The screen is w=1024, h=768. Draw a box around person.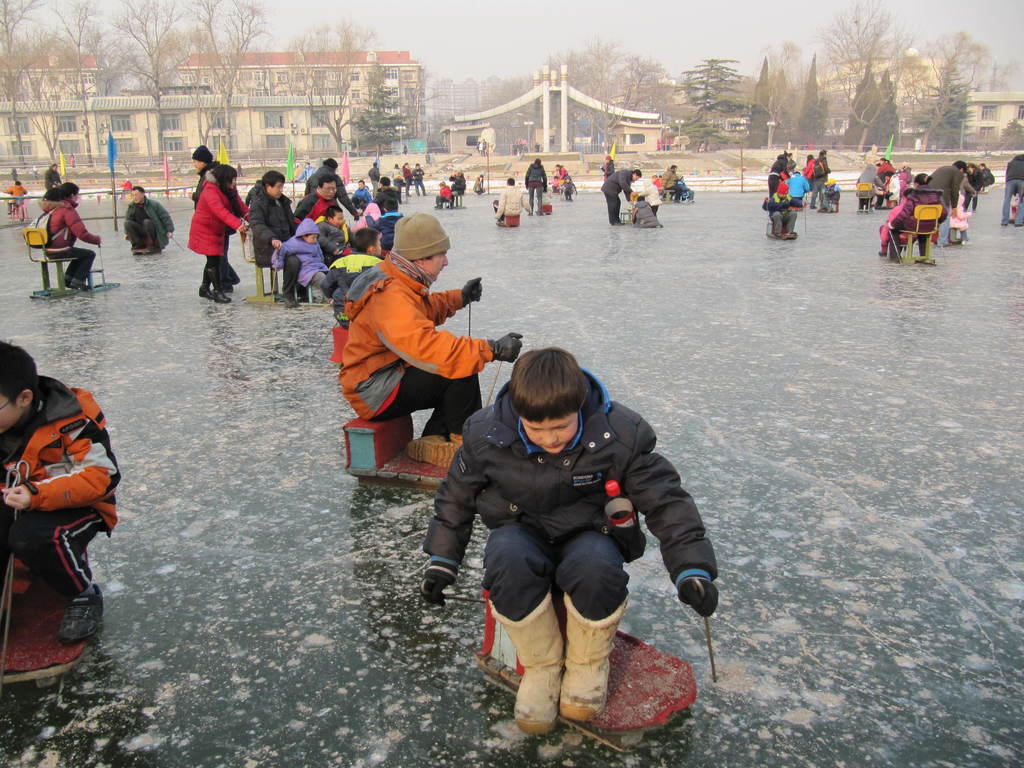
(x1=6, y1=179, x2=28, y2=220).
